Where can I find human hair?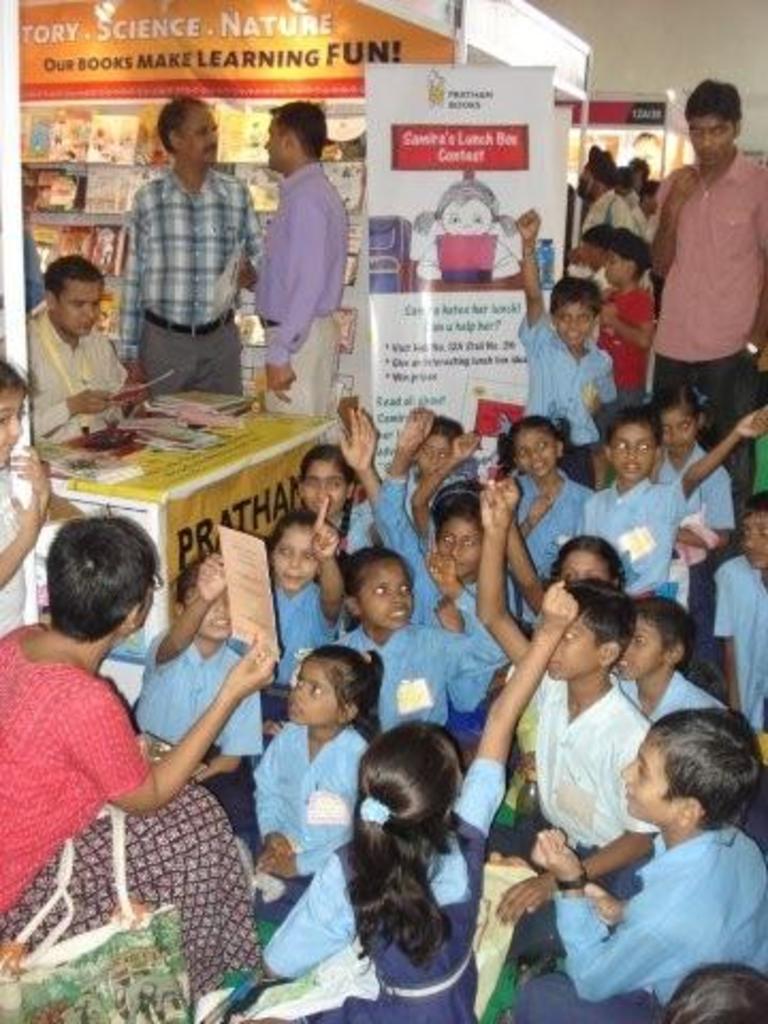
You can find it at left=617, top=164, right=638, bottom=186.
